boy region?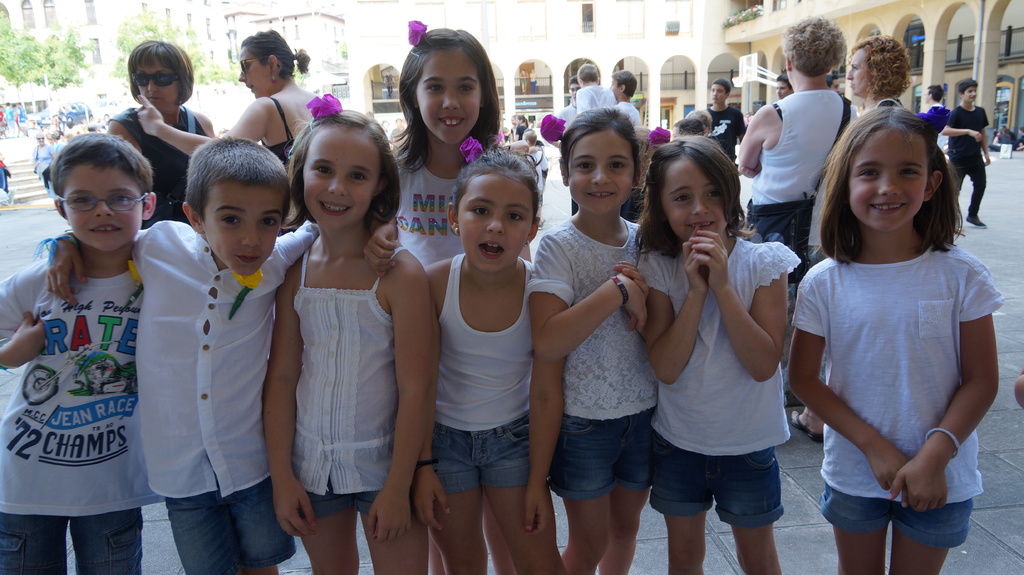
x1=711 y1=76 x2=746 y2=172
